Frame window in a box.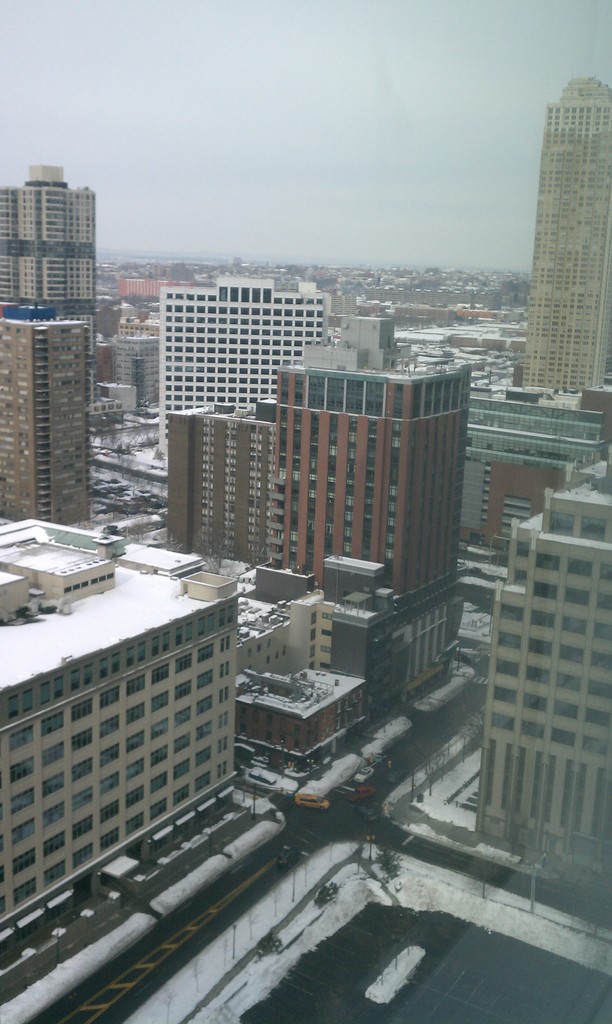
l=99, t=683, r=120, b=709.
